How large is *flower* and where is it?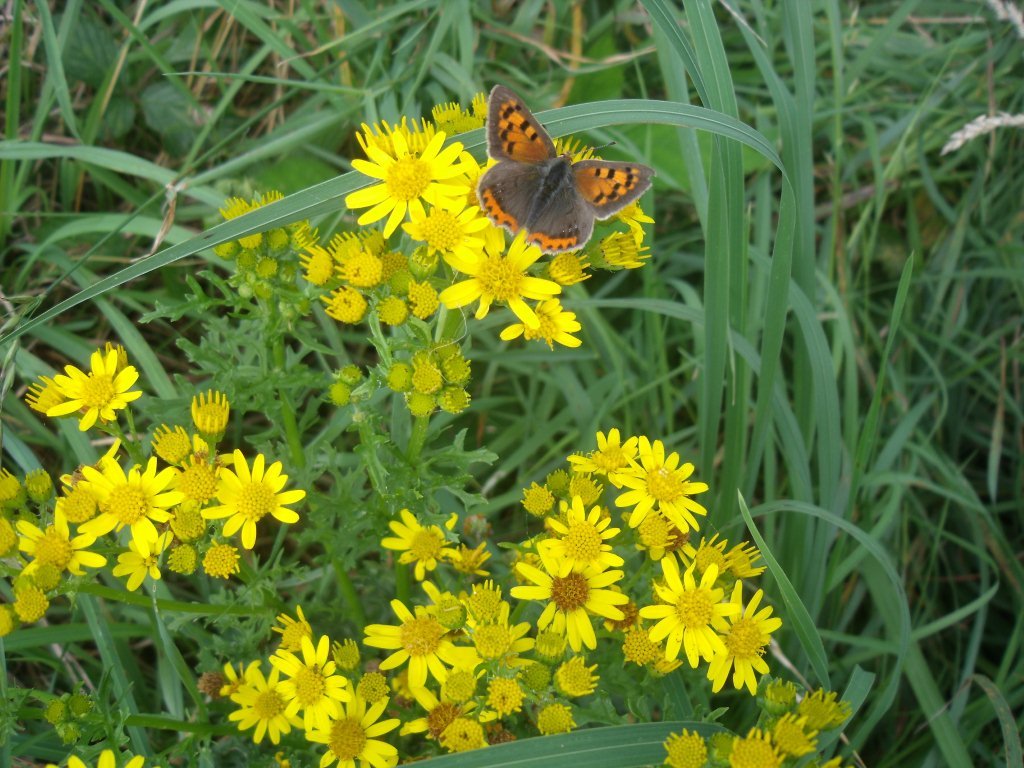
Bounding box: {"x1": 716, "y1": 527, "x2": 758, "y2": 581}.
